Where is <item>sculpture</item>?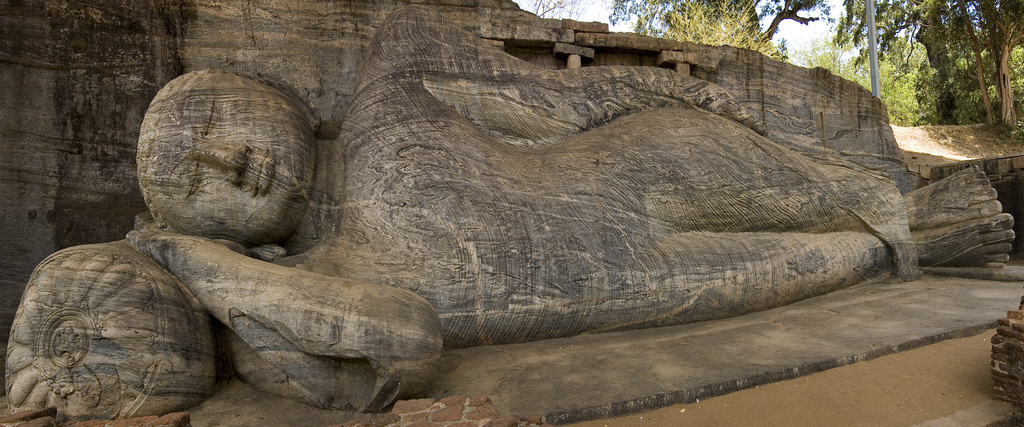
{"left": 127, "top": 1, "right": 1023, "bottom": 410}.
